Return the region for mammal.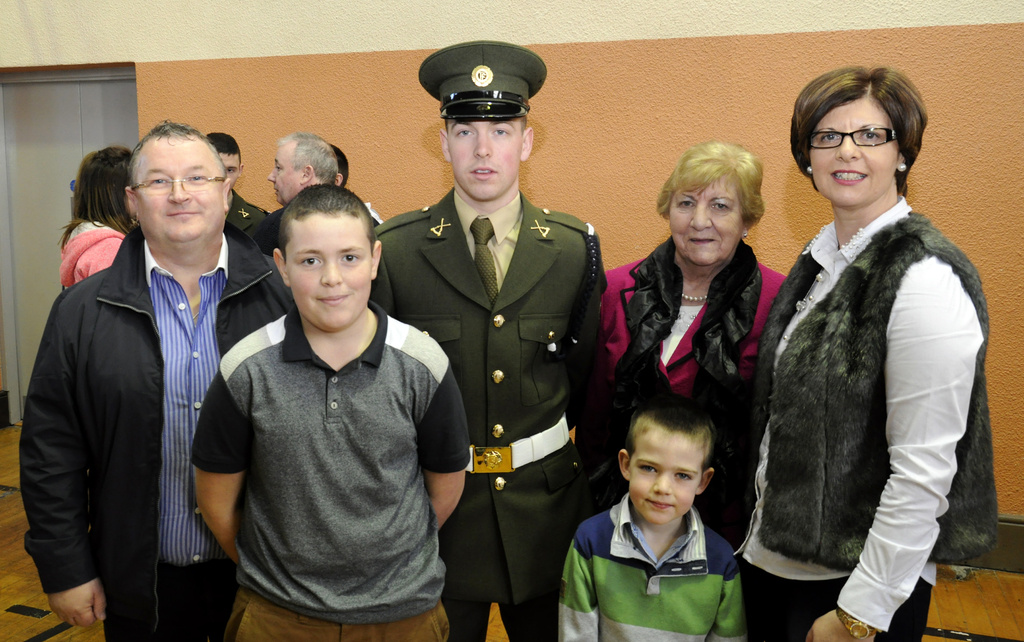
[left=54, top=142, right=129, bottom=288].
